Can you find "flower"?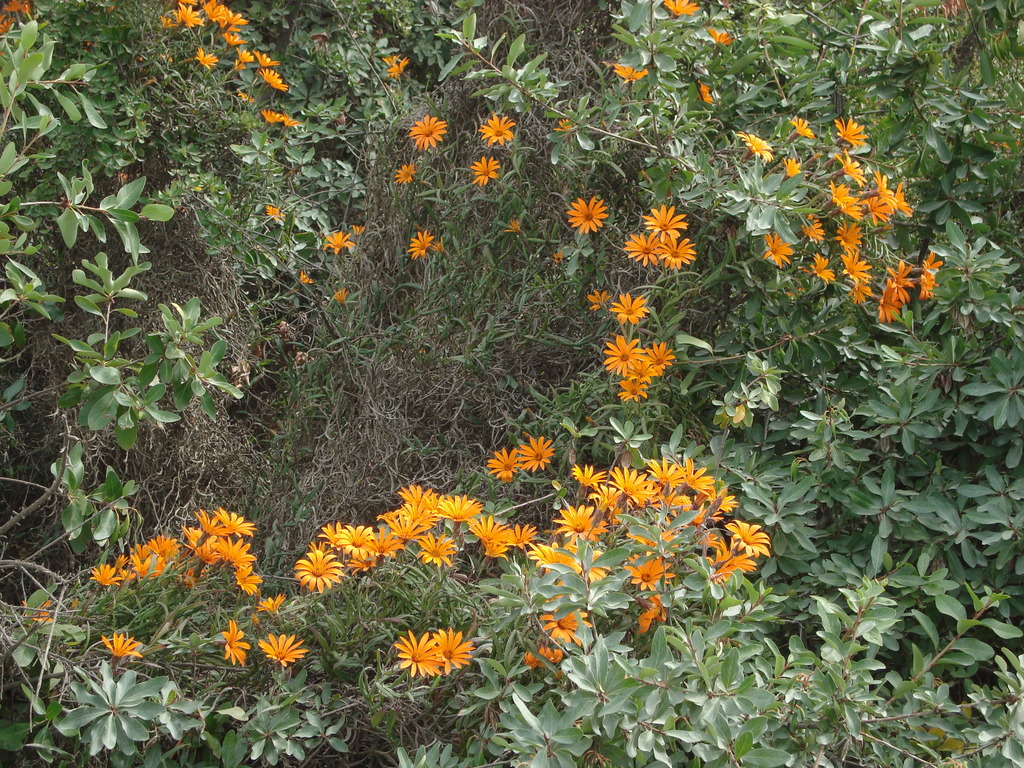
Yes, bounding box: [643,344,673,378].
